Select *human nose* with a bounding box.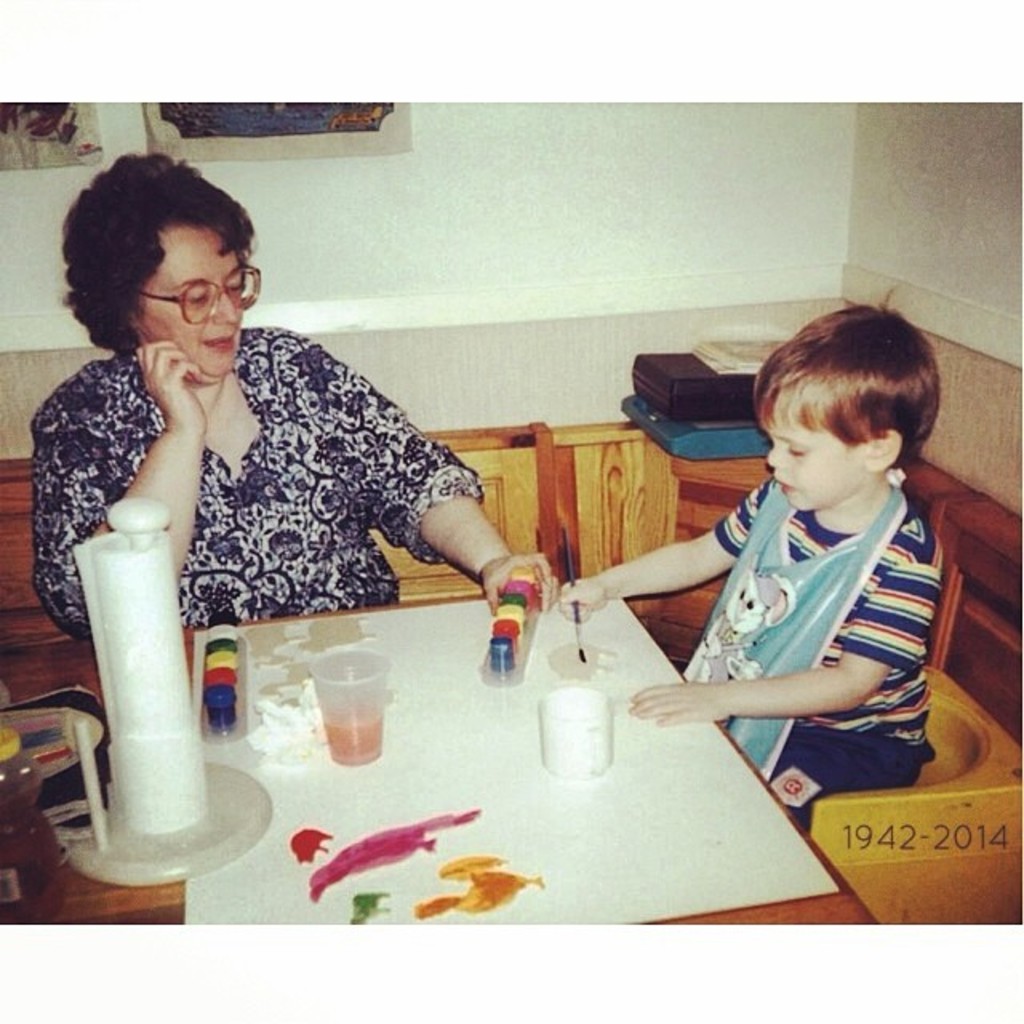
(766, 438, 787, 470).
